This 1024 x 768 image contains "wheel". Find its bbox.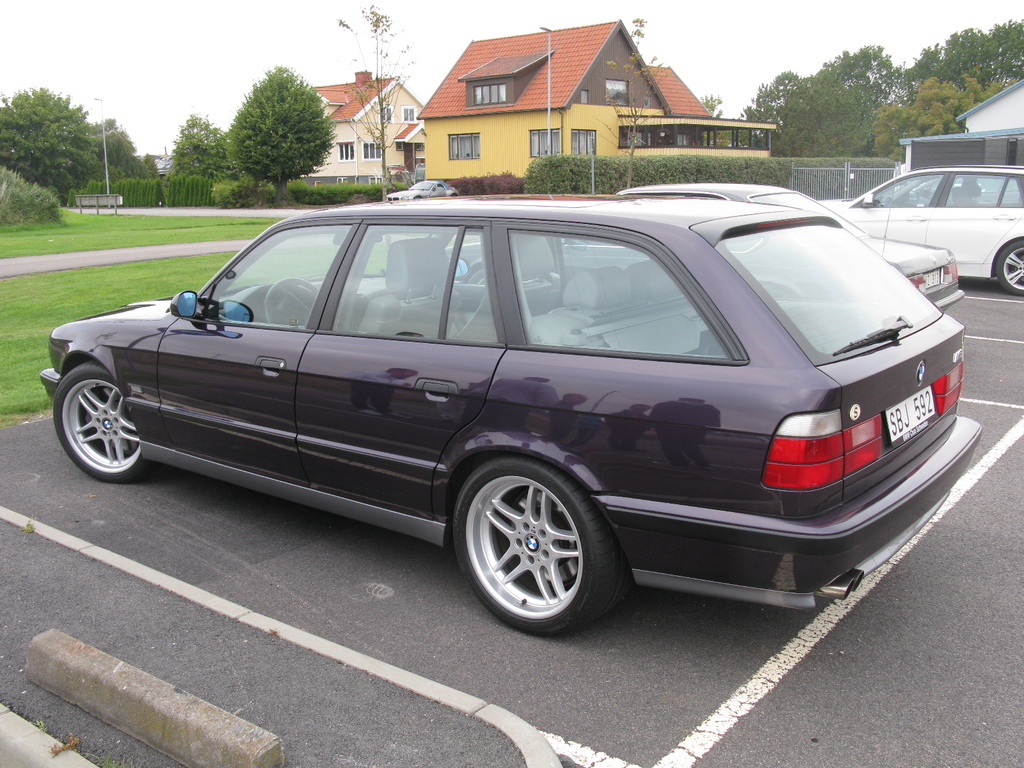
458 461 609 626.
